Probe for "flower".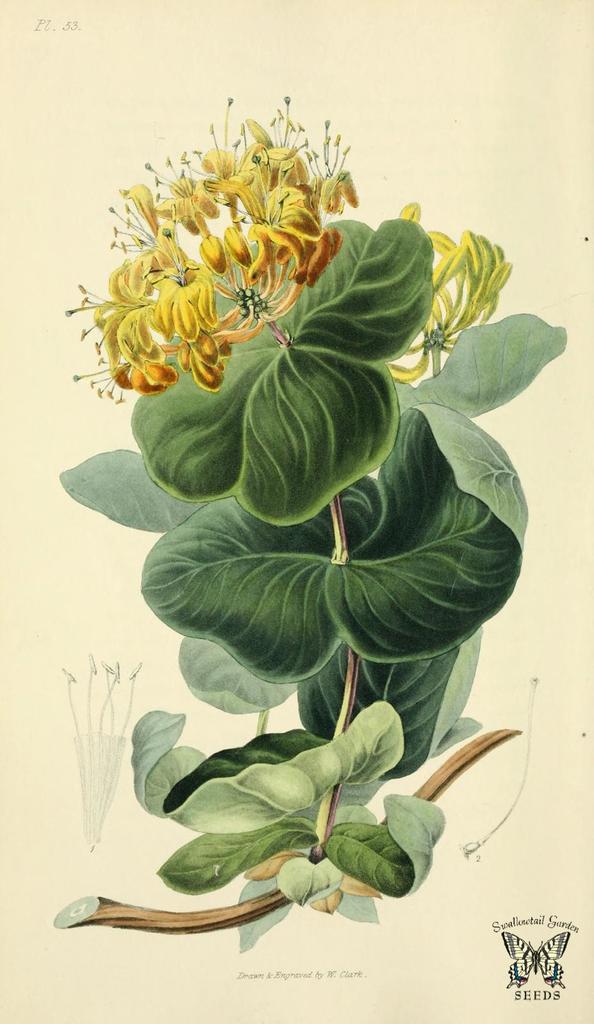
Probe result: 67:260:156:356.
